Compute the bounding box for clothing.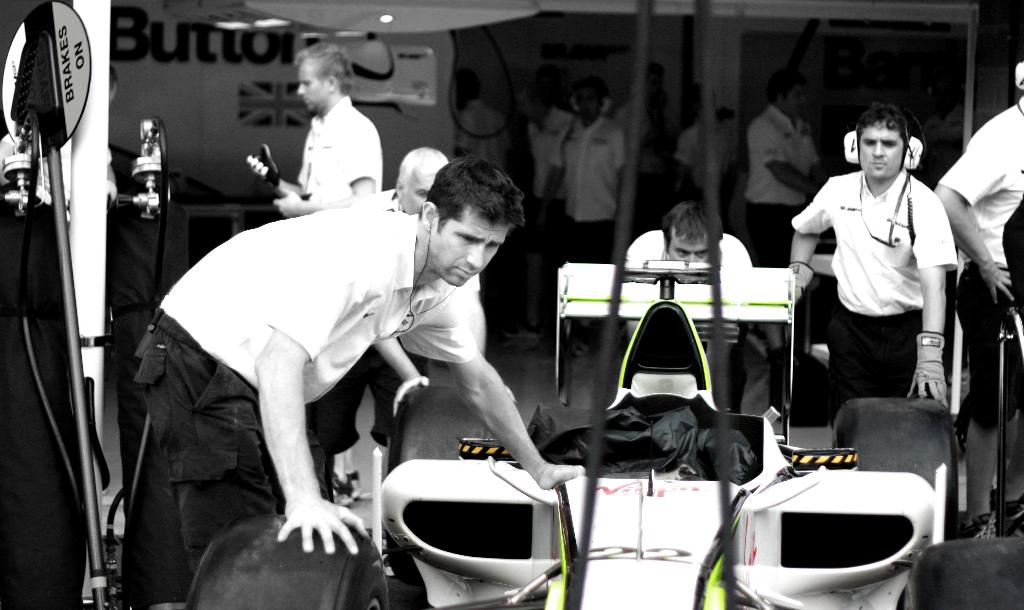
[x1=297, y1=95, x2=388, y2=215].
